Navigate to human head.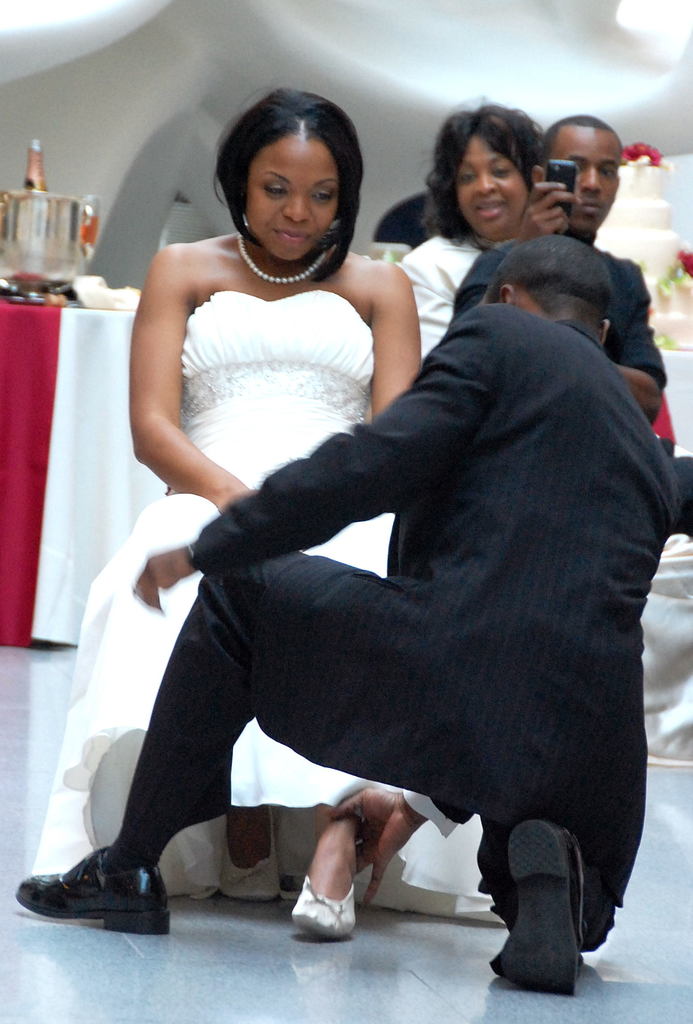
Navigation target: [542,115,621,232].
